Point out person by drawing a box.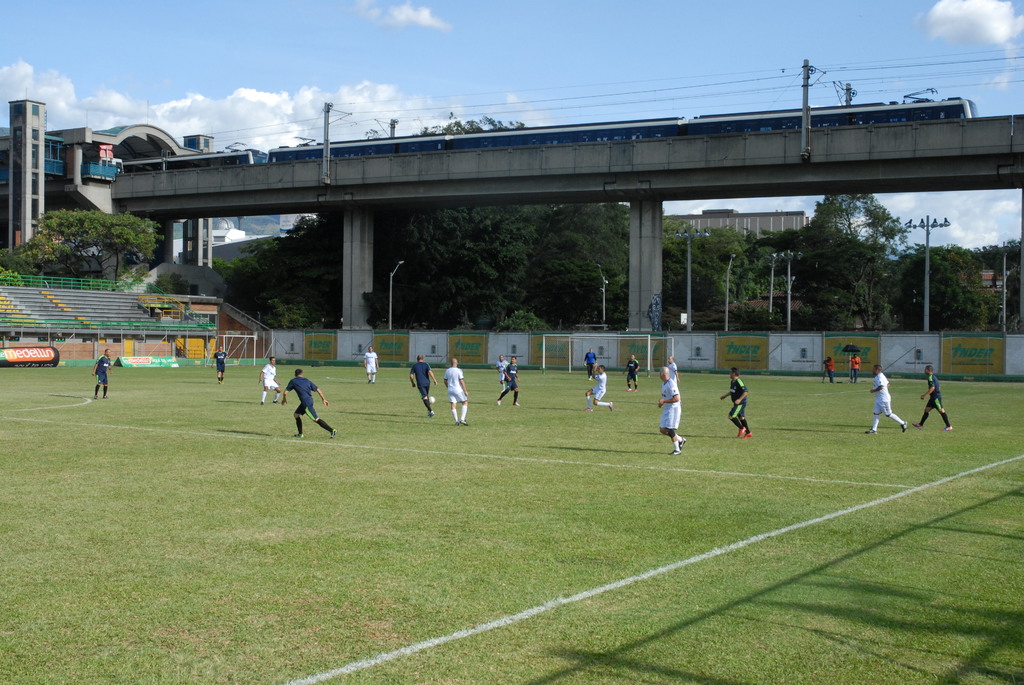
(x1=915, y1=362, x2=954, y2=427).
